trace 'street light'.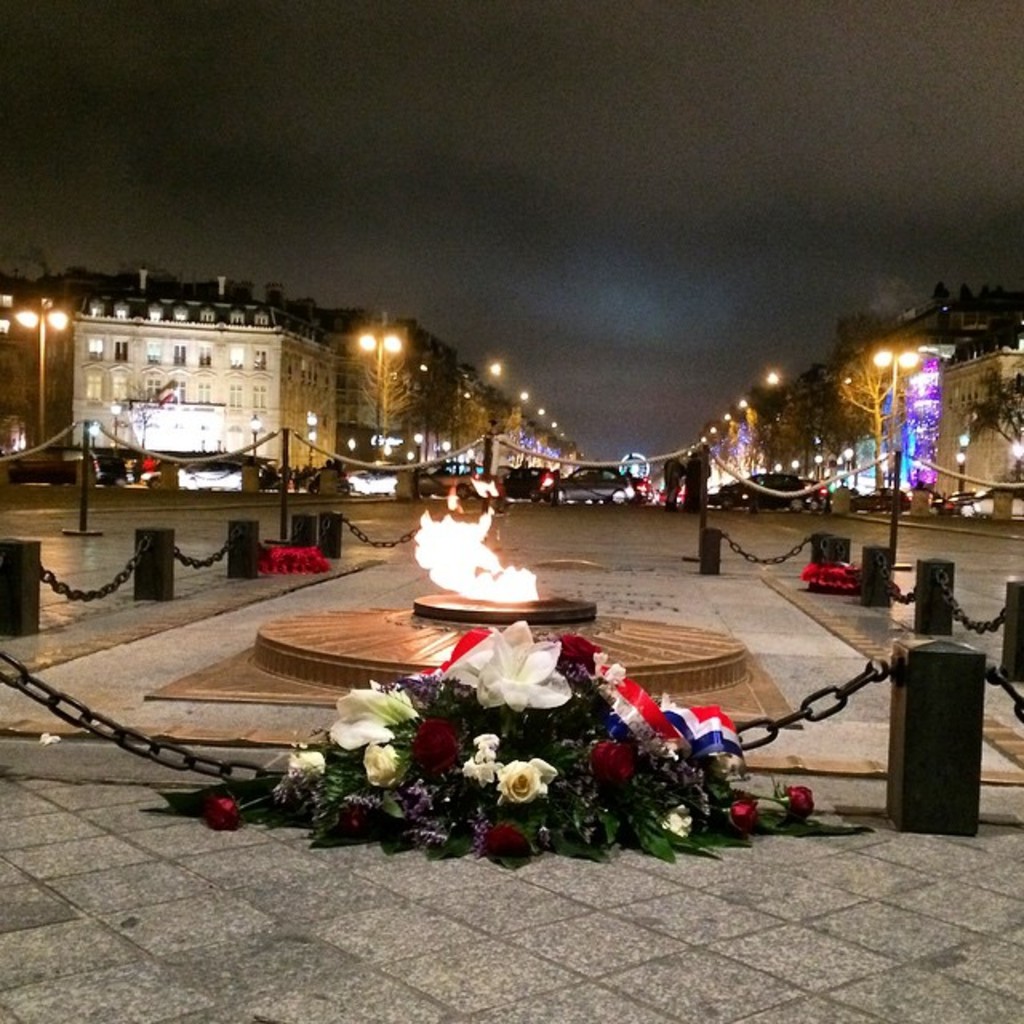
Traced to x1=507, y1=387, x2=523, y2=403.
